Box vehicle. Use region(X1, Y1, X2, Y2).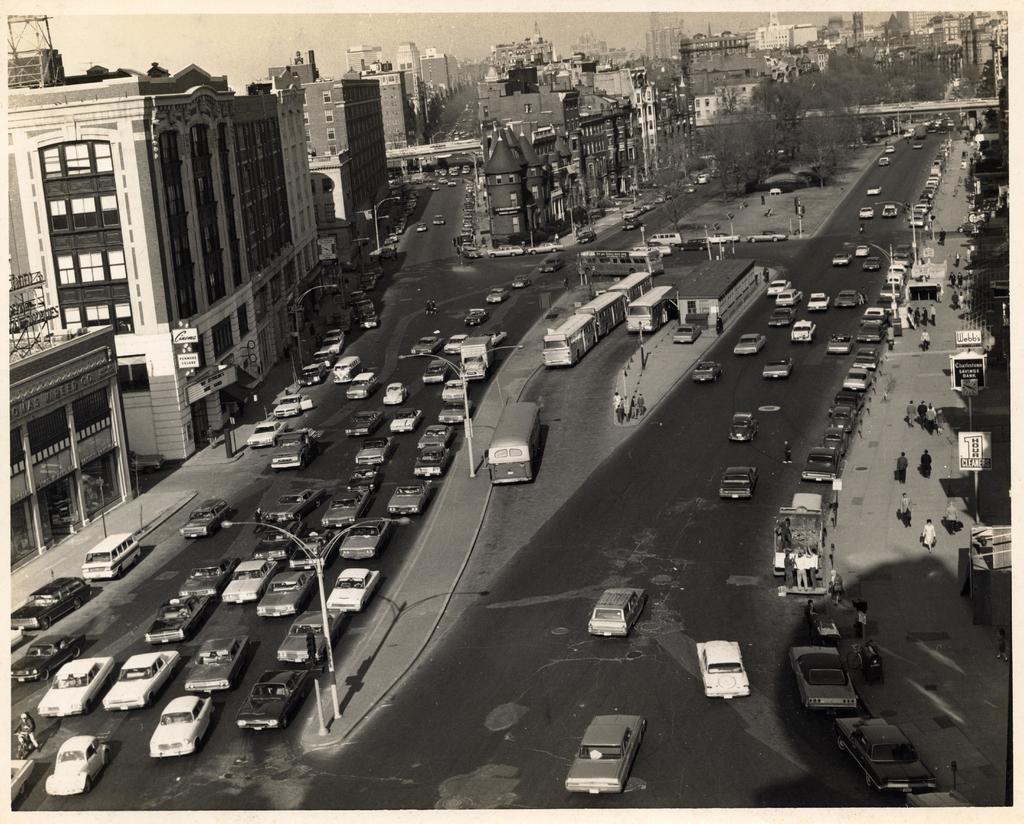
region(409, 332, 444, 357).
